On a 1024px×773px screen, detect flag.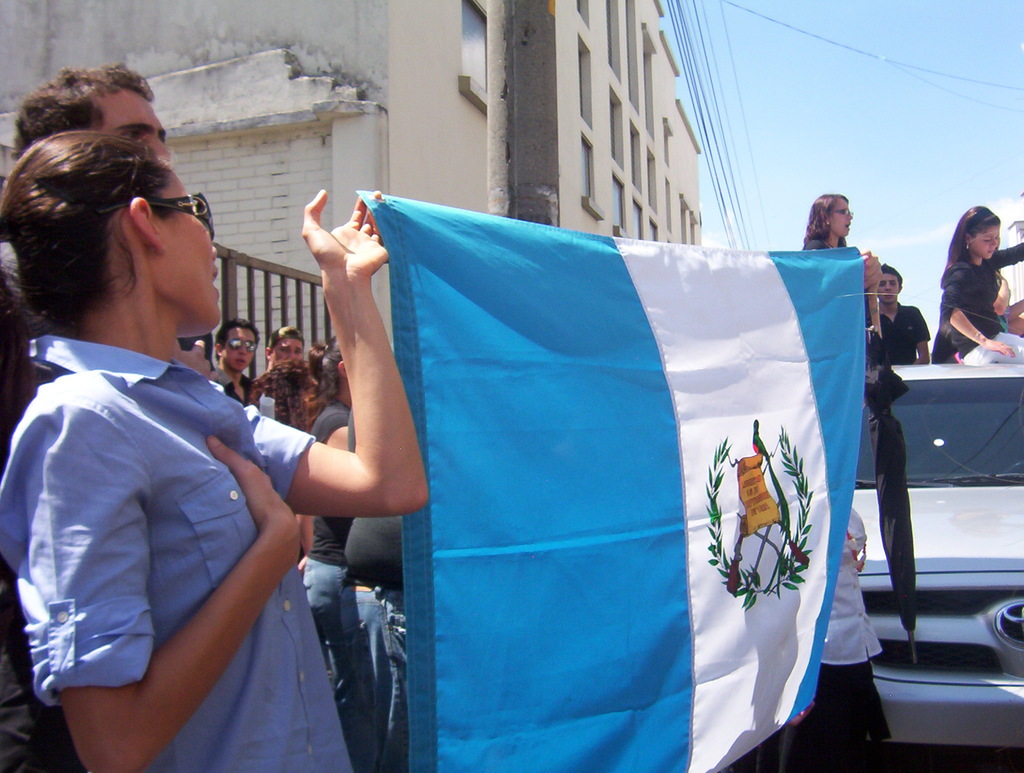
[361,190,868,772].
